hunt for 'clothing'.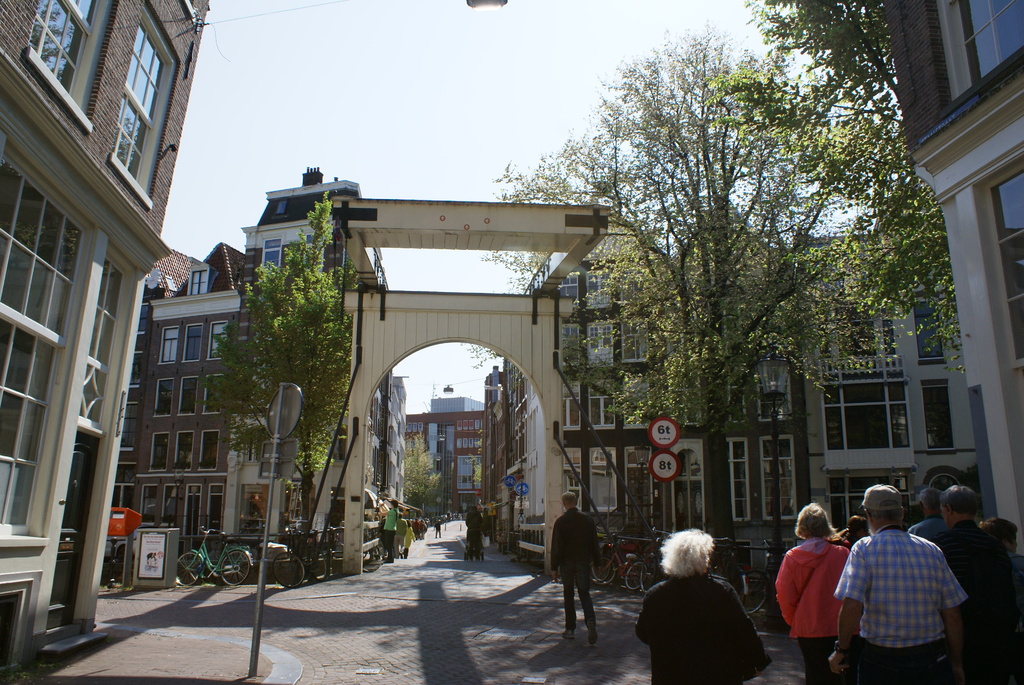
Hunted down at BBox(467, 508, 486, 532).
